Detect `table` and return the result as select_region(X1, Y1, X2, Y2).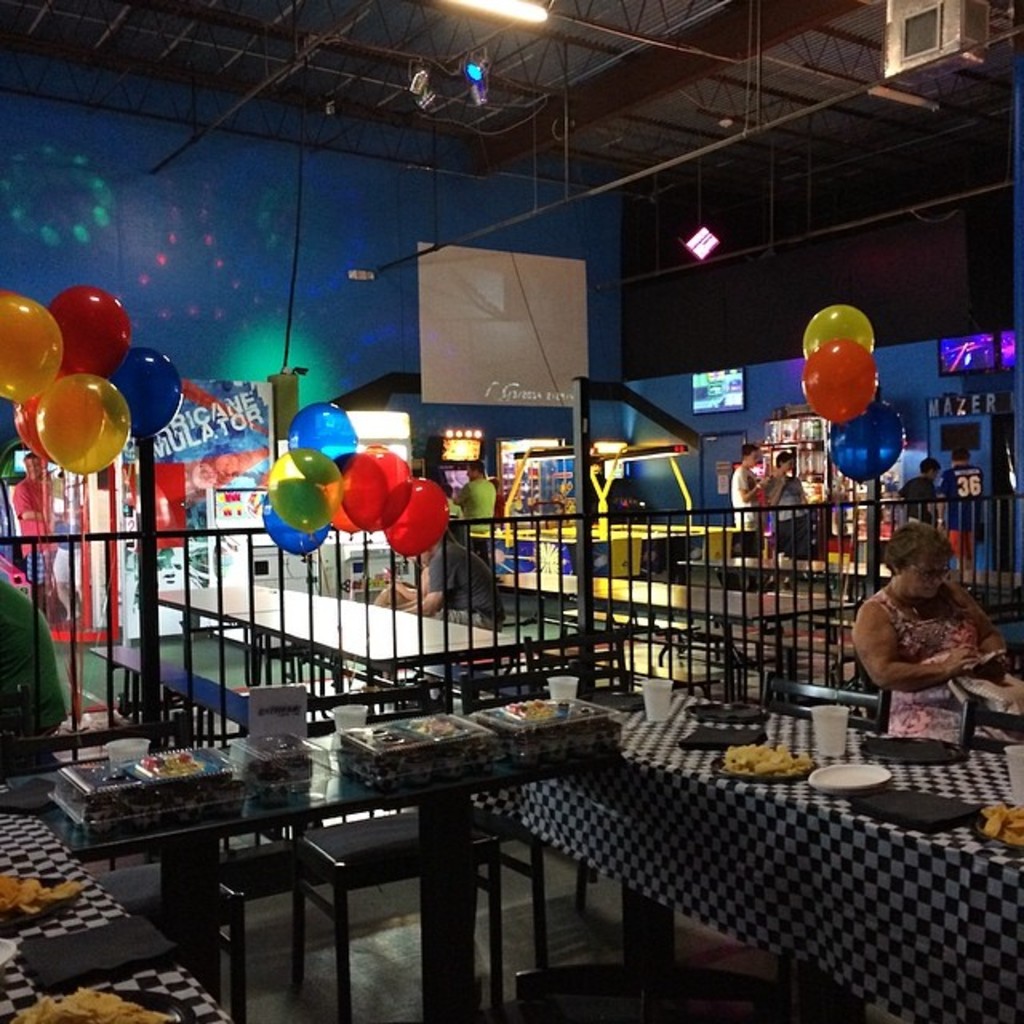
select_region(480, 693, 1021, 1022).
